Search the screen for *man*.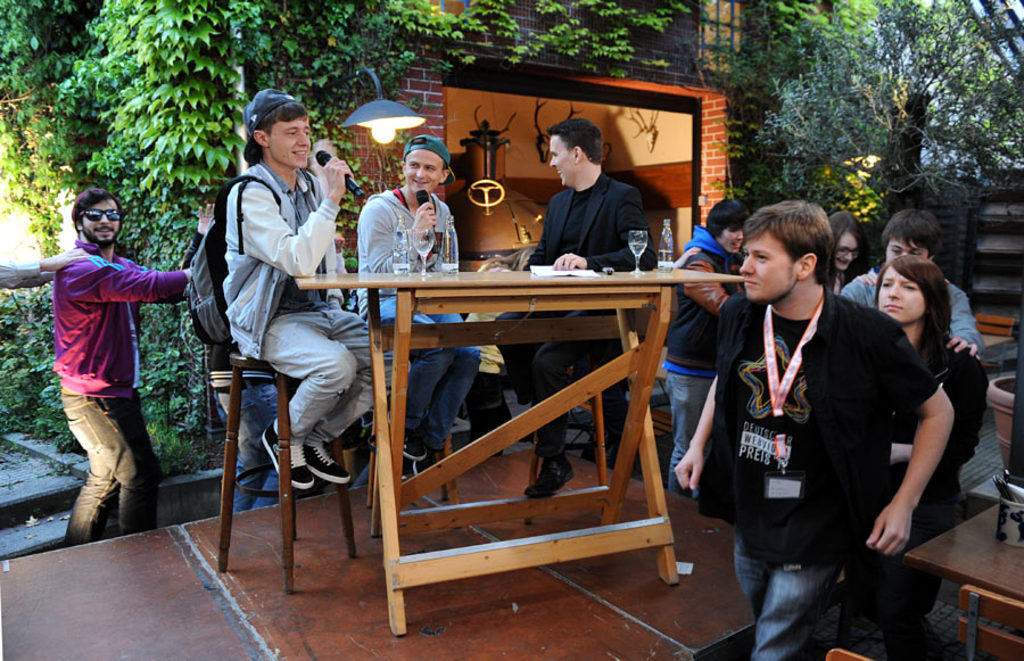
Found at l=493, t=117, r=666, b=506.
